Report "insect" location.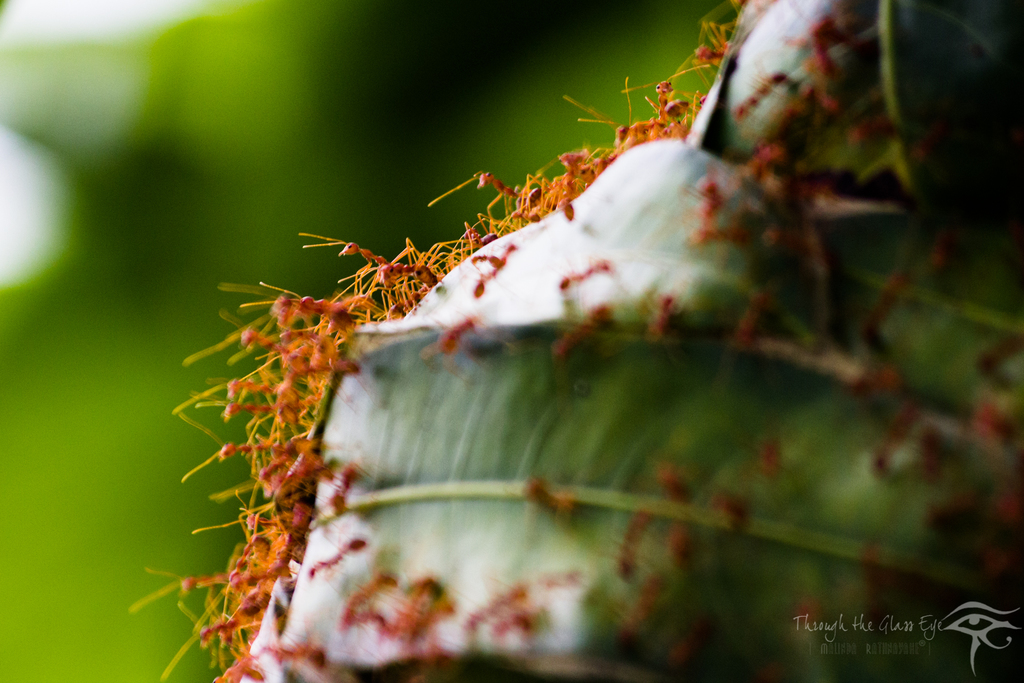
Report: [x1=472, y1=247, x2=515, y2=296].
